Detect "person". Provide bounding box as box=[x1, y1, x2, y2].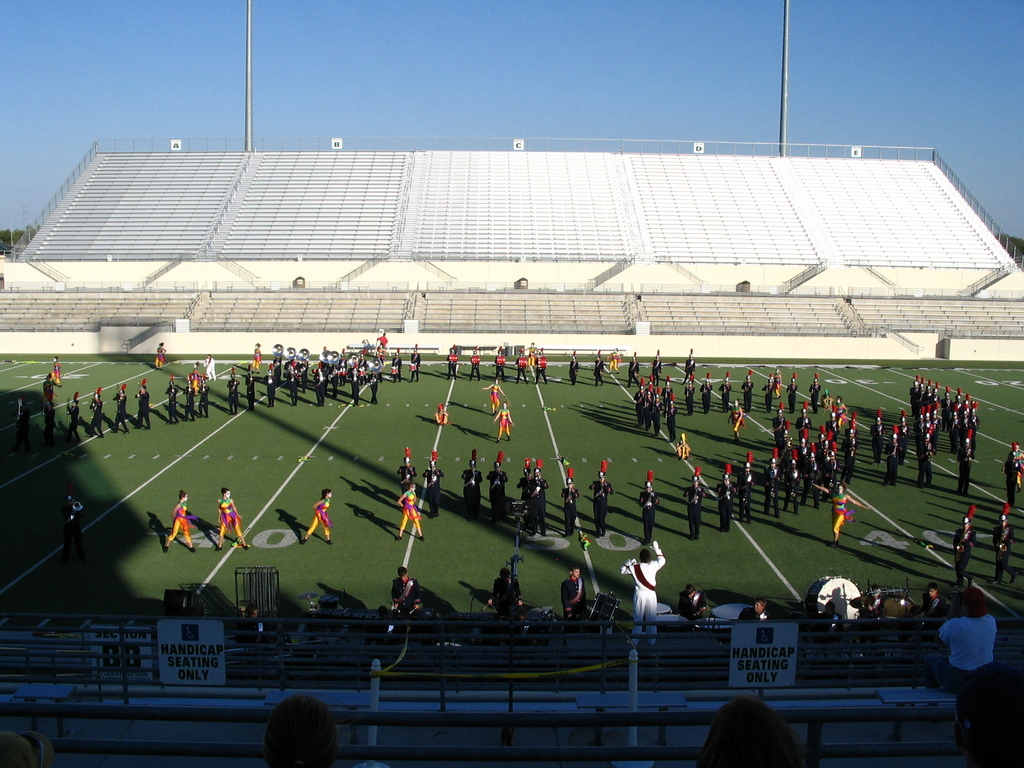
box=[815, 474, 872, 540].
